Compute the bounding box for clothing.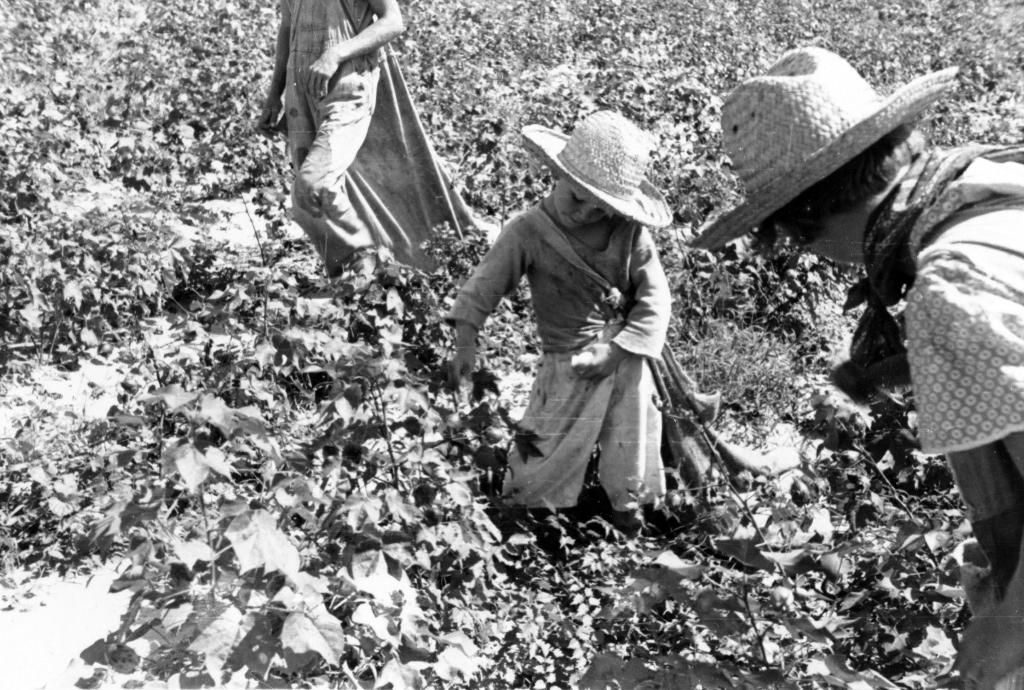
locate(276, 0, 456, 274).
